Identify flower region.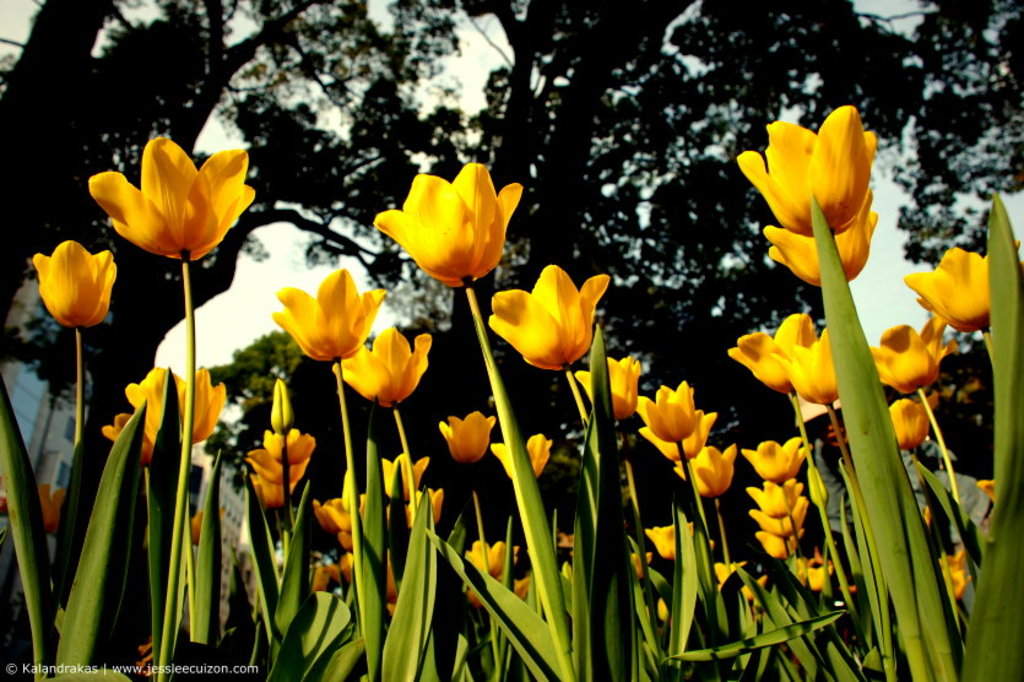
Region: (671,433,739,502).
